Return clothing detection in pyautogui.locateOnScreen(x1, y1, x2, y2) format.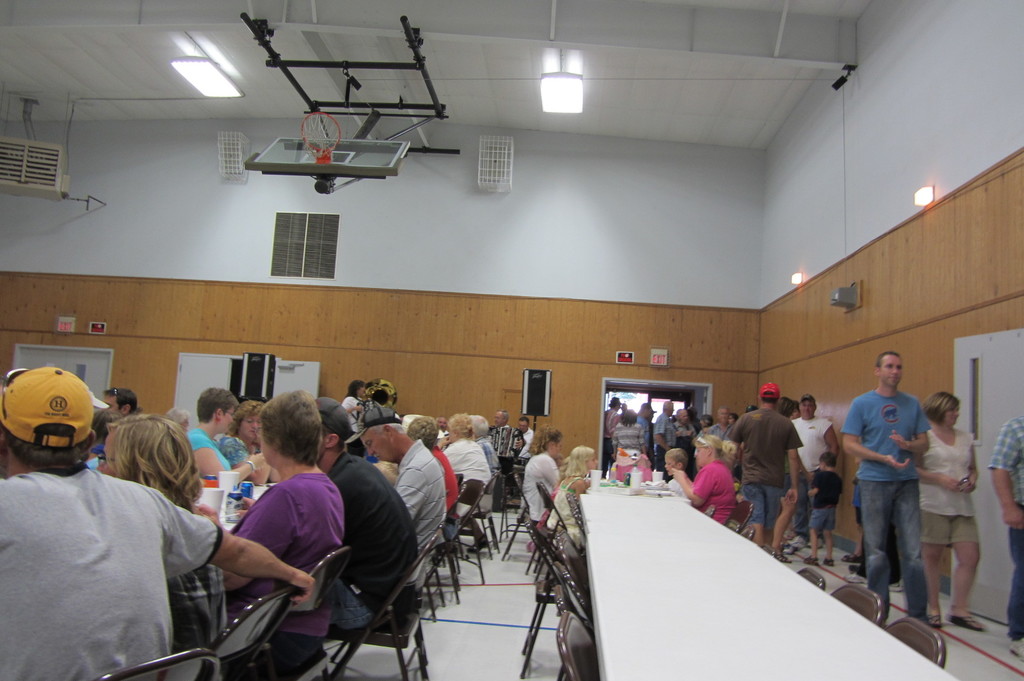
pyautogui.locateOnScreen(515, 413, 540, 457).
